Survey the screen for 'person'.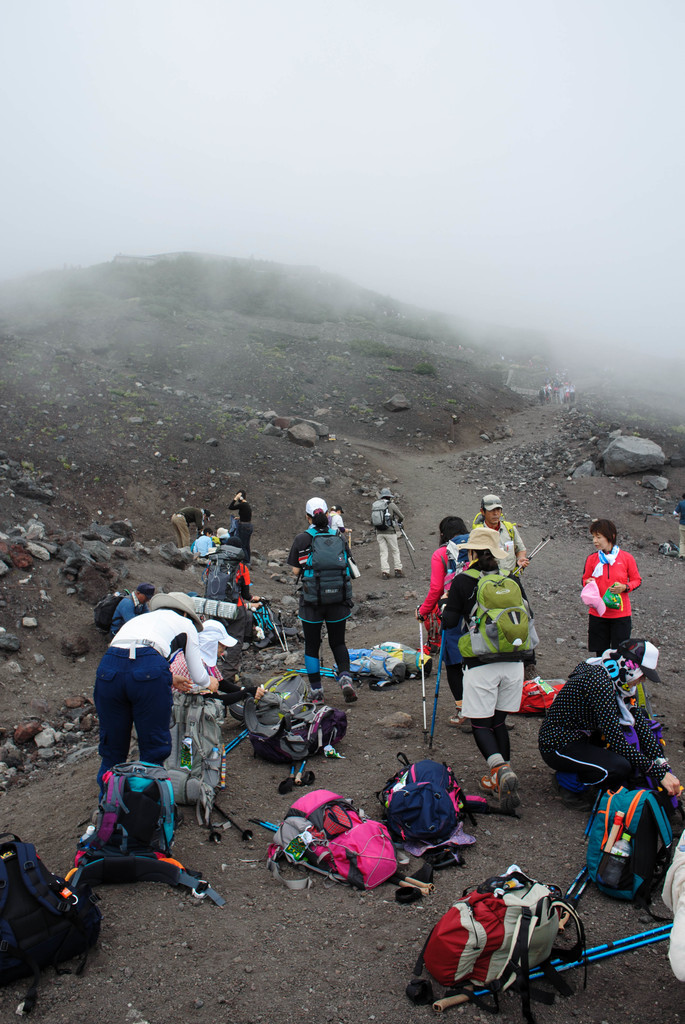
Survey found: [169,618,235,794].
